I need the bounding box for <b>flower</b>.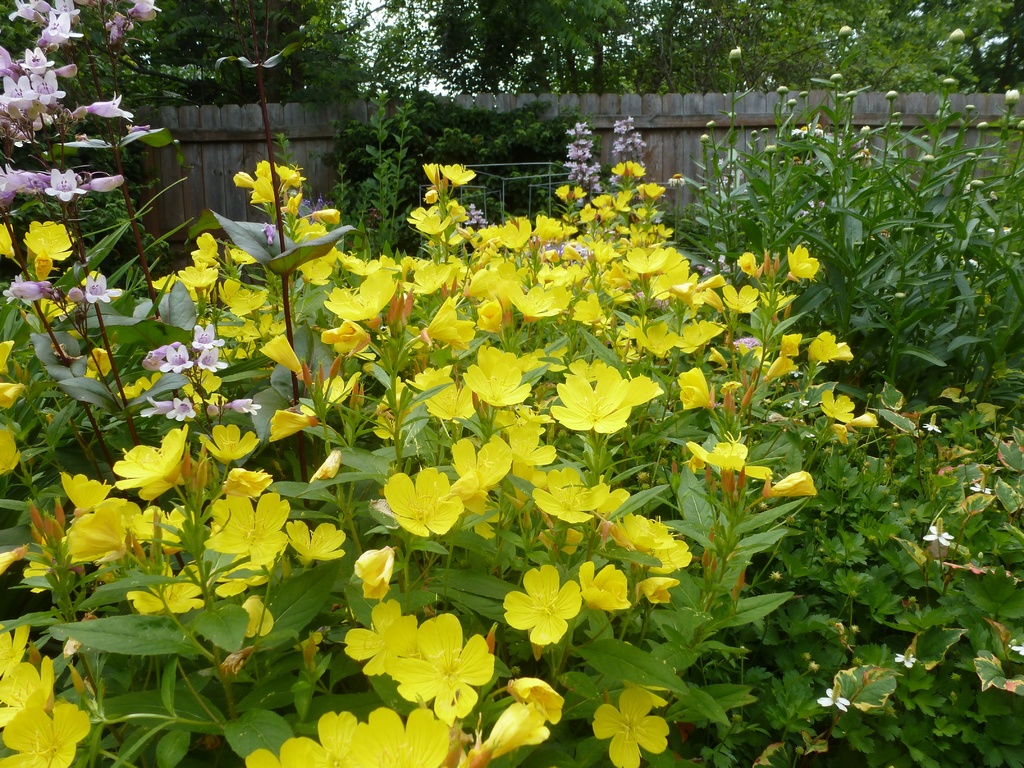
Here it is: (left=924, top=423, right=941, bottom=433).
